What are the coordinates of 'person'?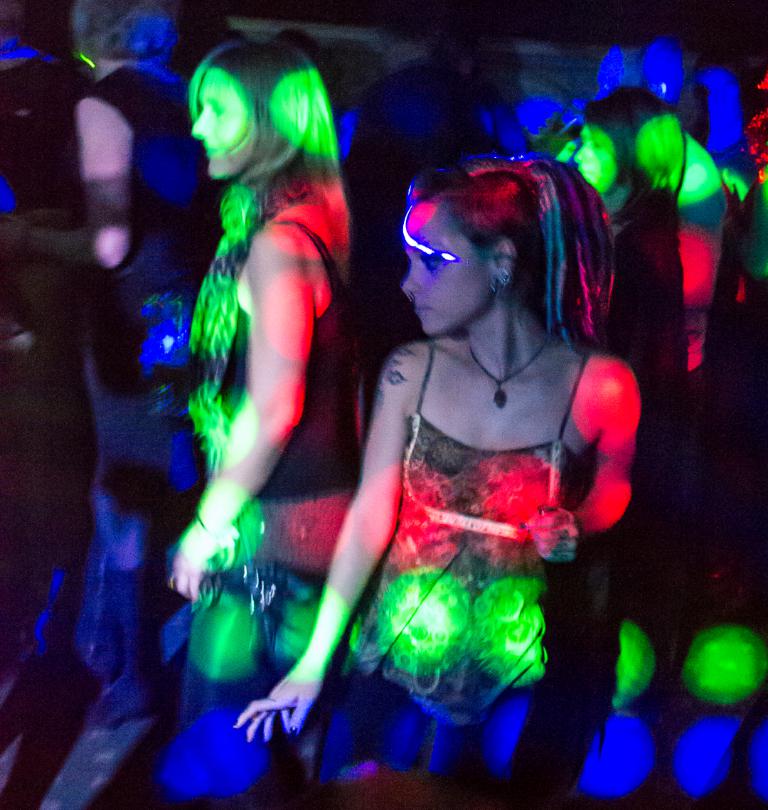
box=[0, 0, 127, 714].
